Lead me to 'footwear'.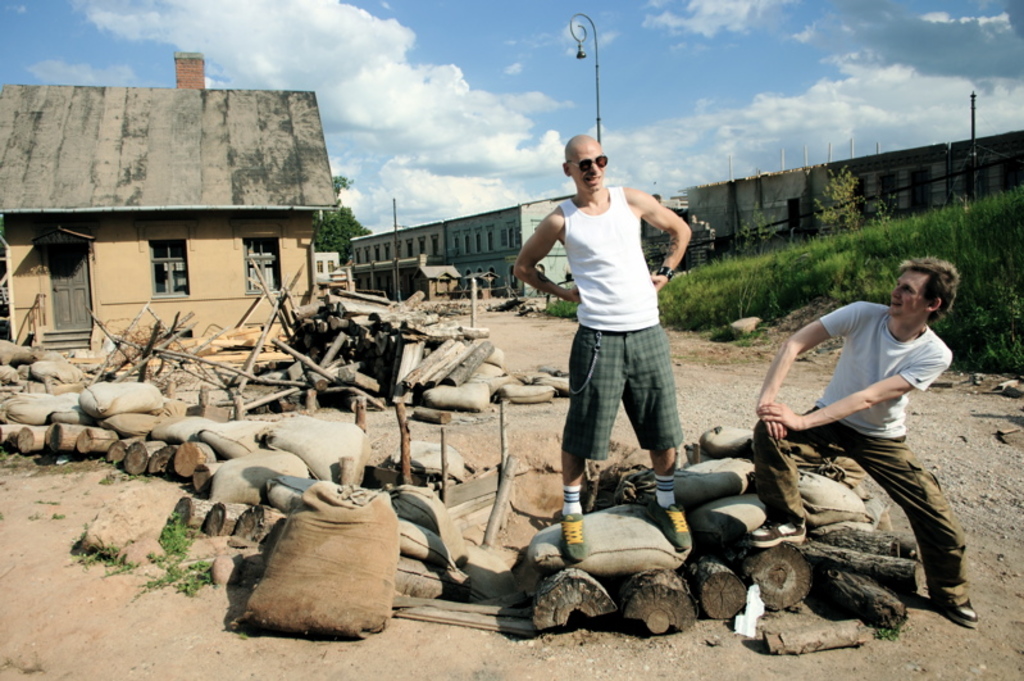
Lead to detection(751, 512, 809, 542).
